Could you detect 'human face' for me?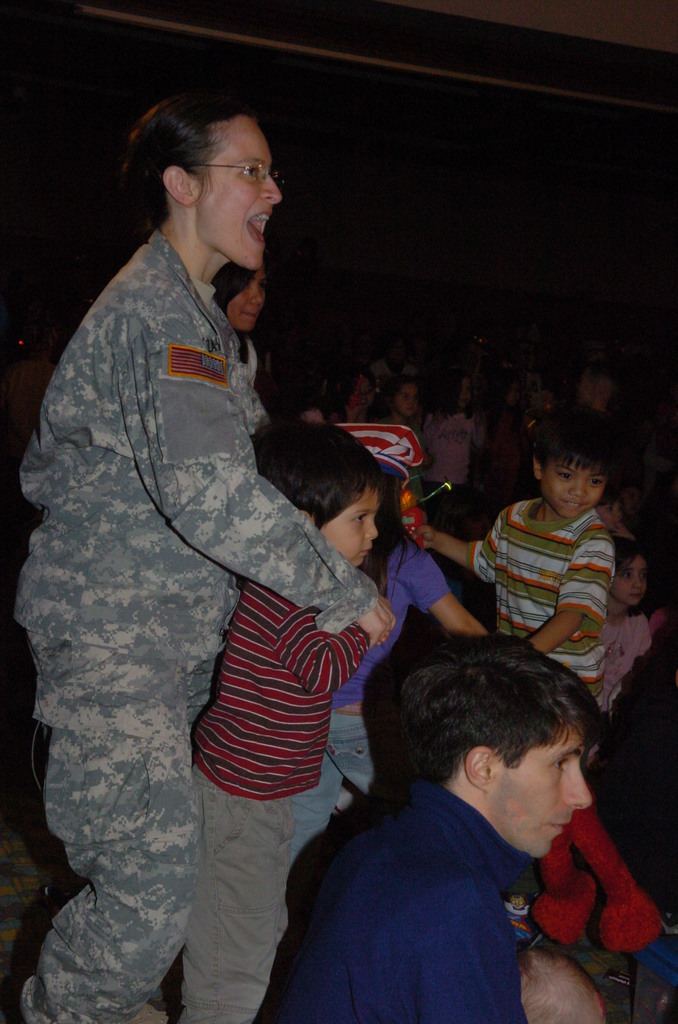
Detection result: crop(487, 718, 593, 858).
